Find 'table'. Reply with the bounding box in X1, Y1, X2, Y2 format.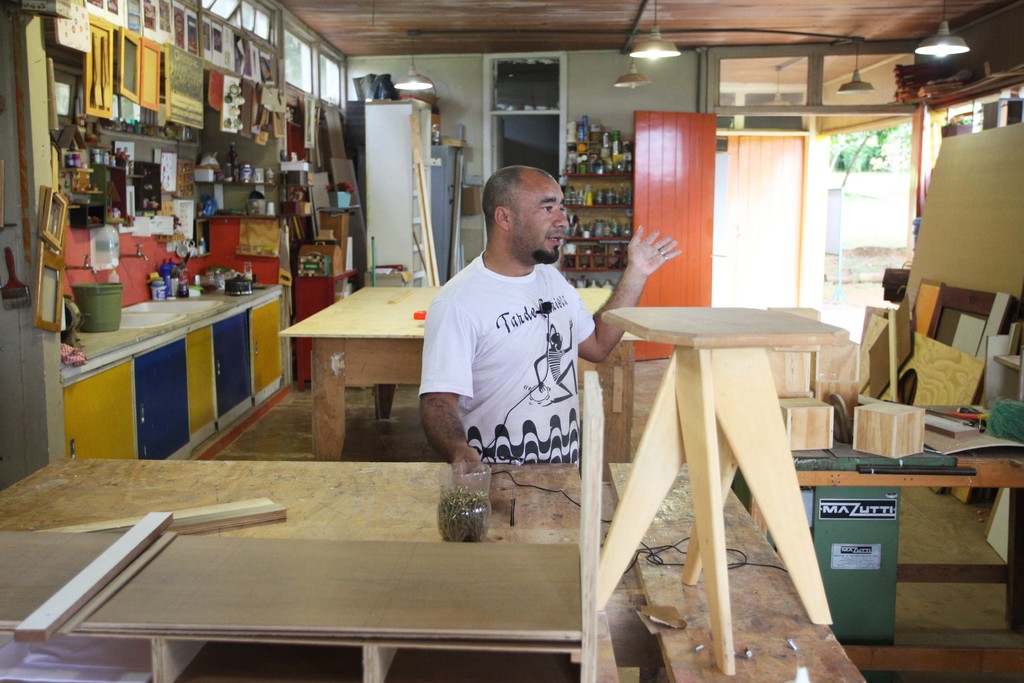
570, 300, 848, 629.
